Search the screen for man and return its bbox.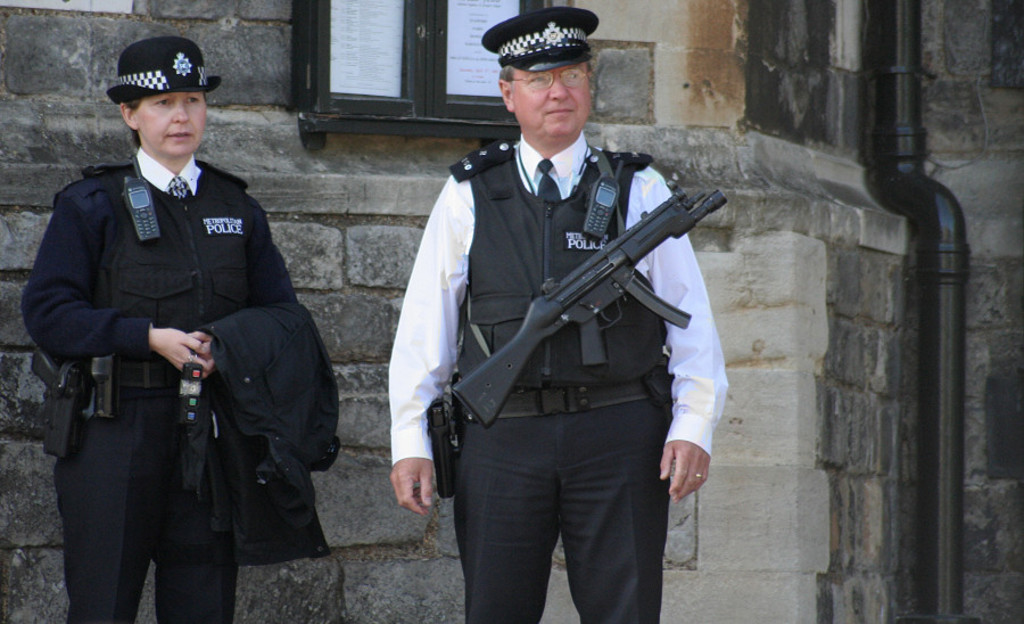
Found: (382, 10, 728, 623).
